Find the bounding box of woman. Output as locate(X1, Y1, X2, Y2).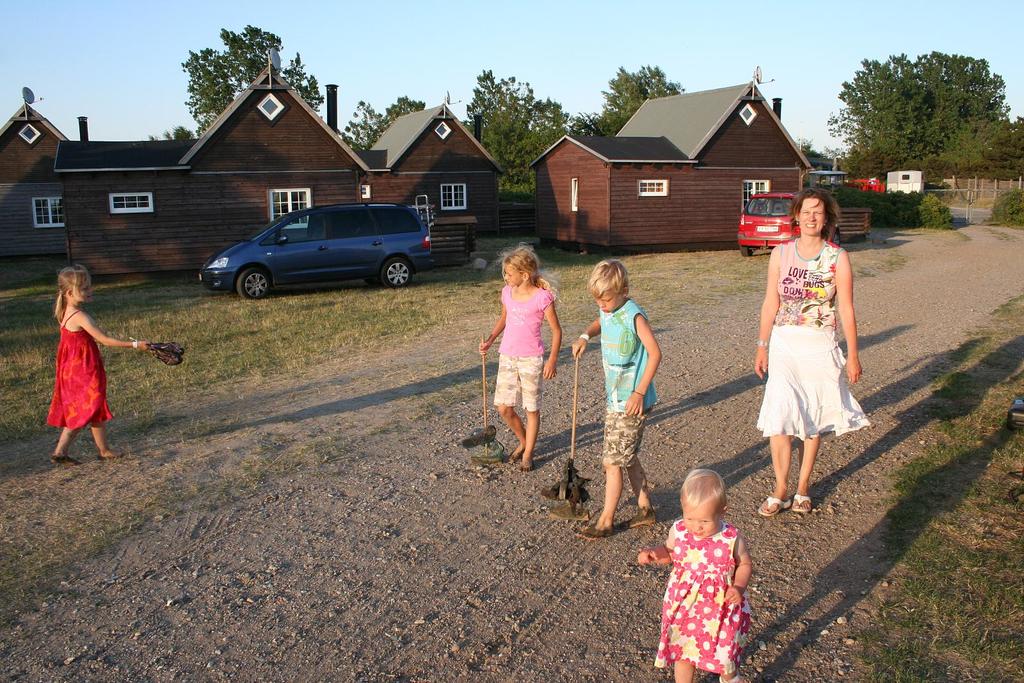
locate(747, 180, 881, 522).
